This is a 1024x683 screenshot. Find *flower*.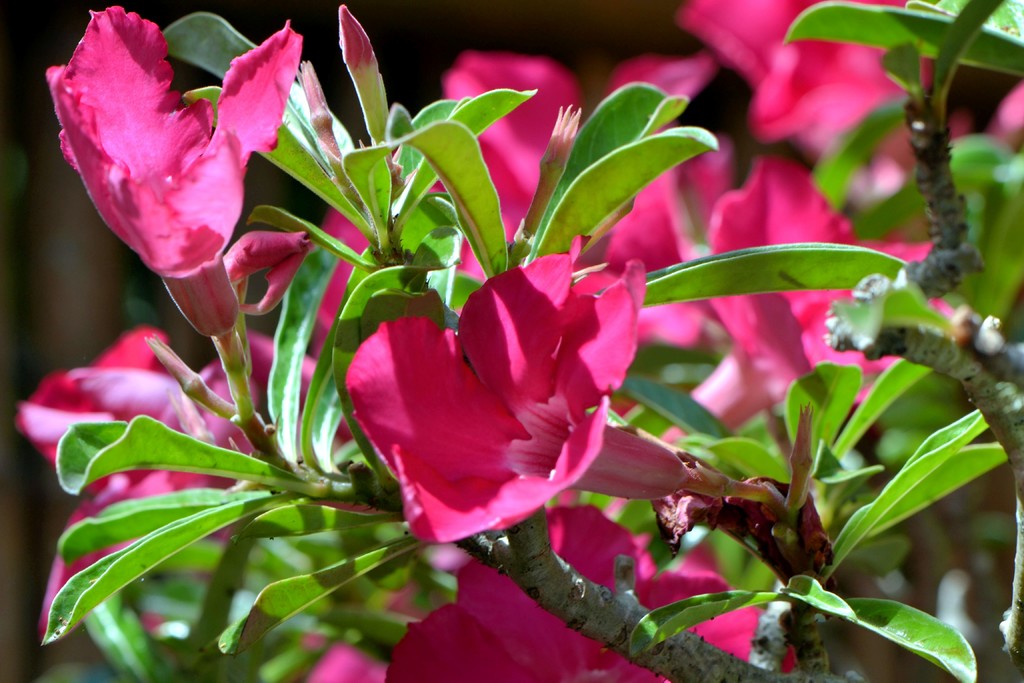
Bounding box: rect(354, 268, 693, 556).
